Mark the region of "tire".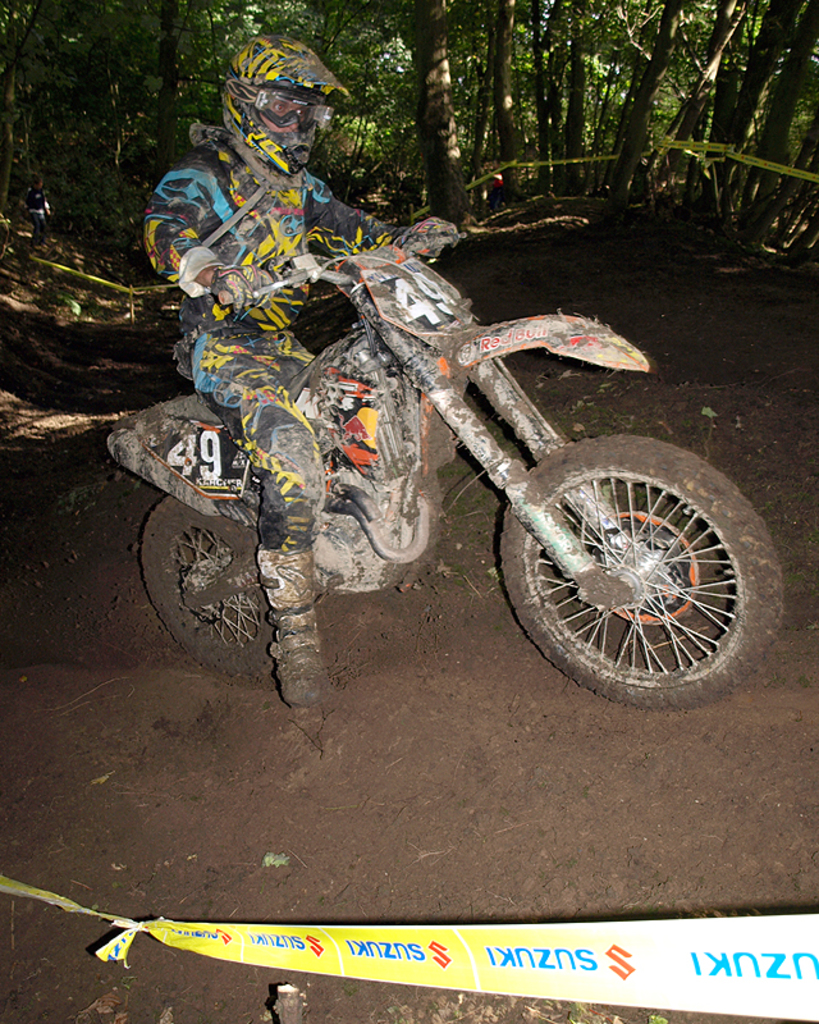
Region: x1=139 y1=490 x2=280 y2=681.
